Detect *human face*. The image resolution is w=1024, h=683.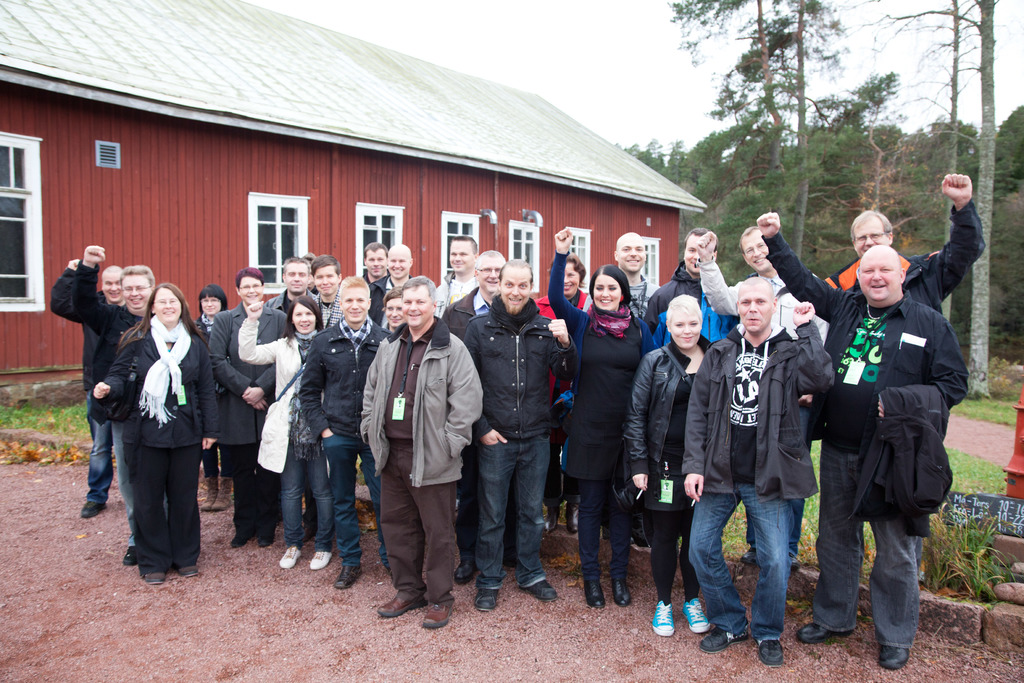
{"x1": 478, "y1": 258, "x2": 499, "y2": 295}.
